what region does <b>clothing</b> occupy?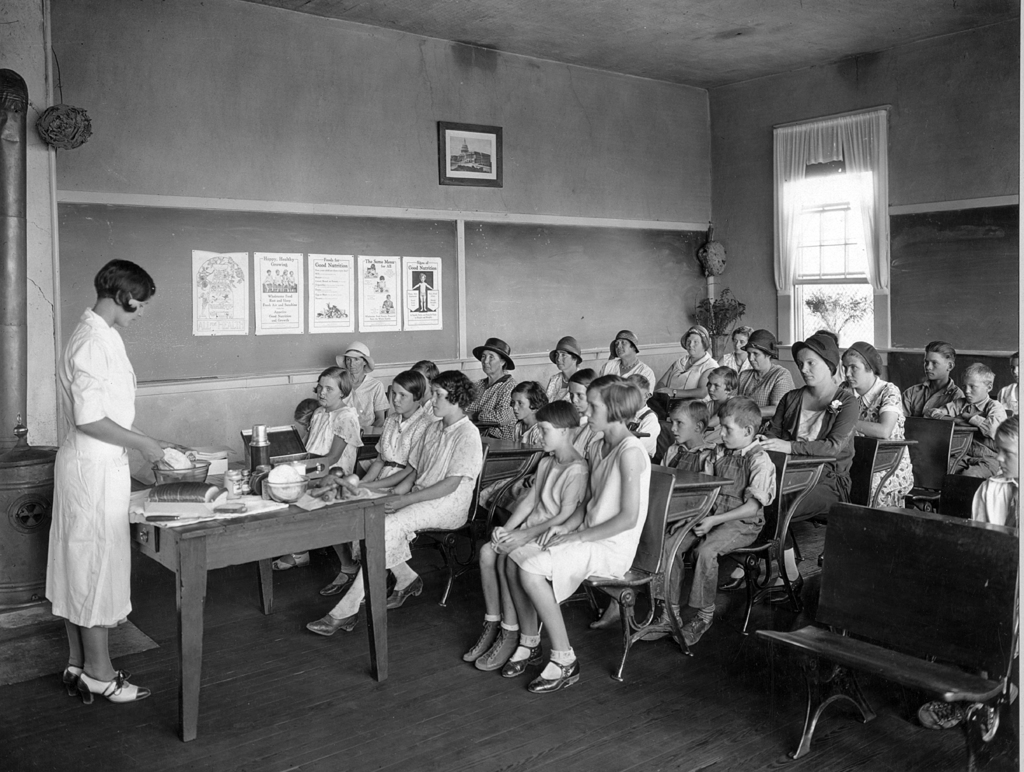
rect(502, 437, 654, 606).
